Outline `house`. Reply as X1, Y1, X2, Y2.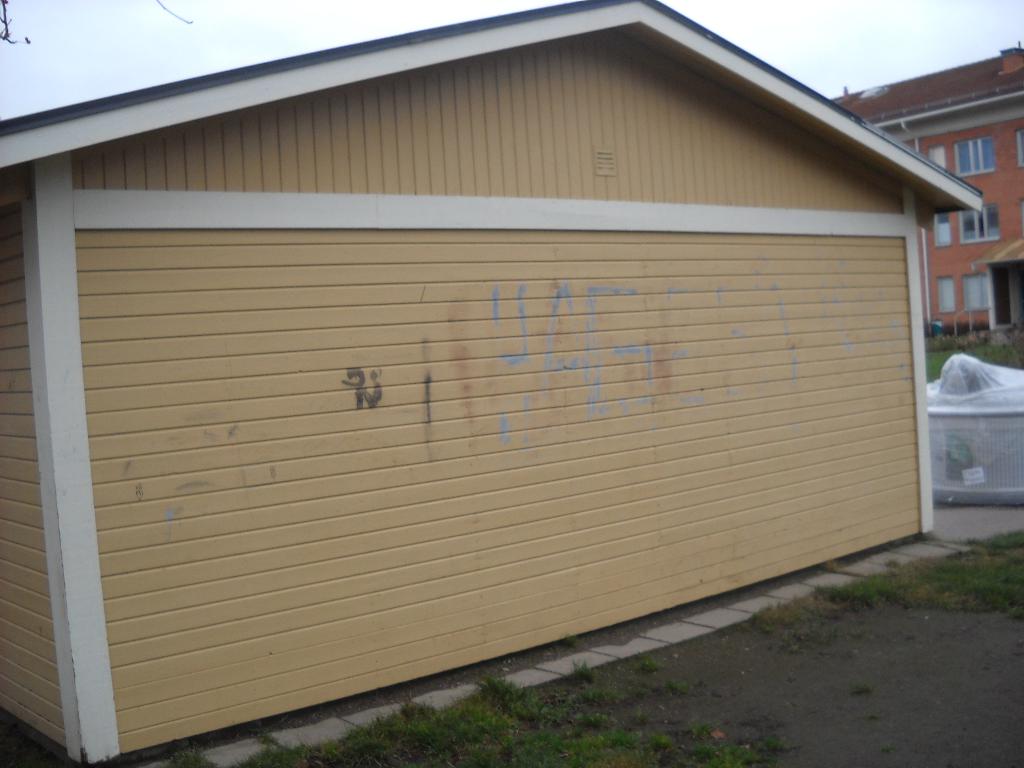
0, 0, 988, 767.
